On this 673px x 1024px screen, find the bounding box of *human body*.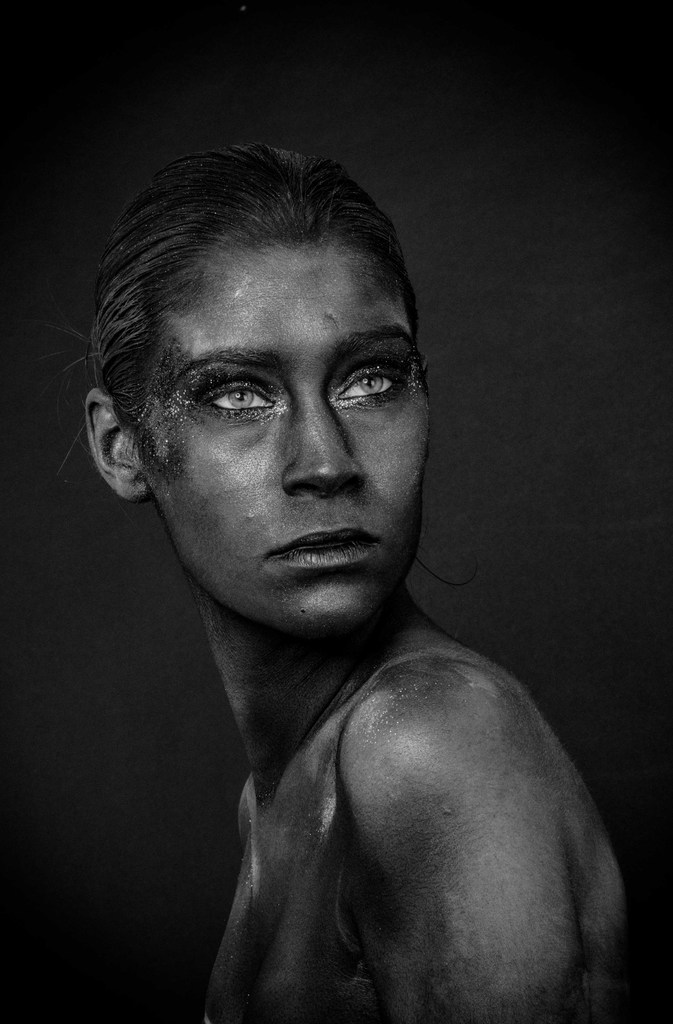
Bounding box: l=76, t=226, r=620, b=1018.
